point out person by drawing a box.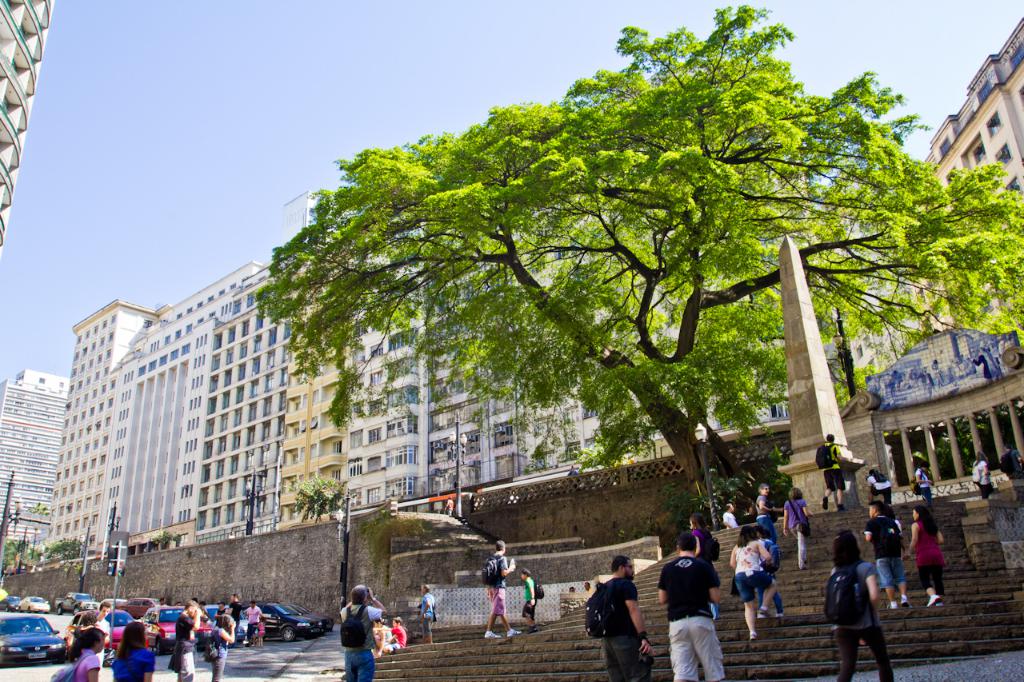
locate(418, 589, 437, 643).
